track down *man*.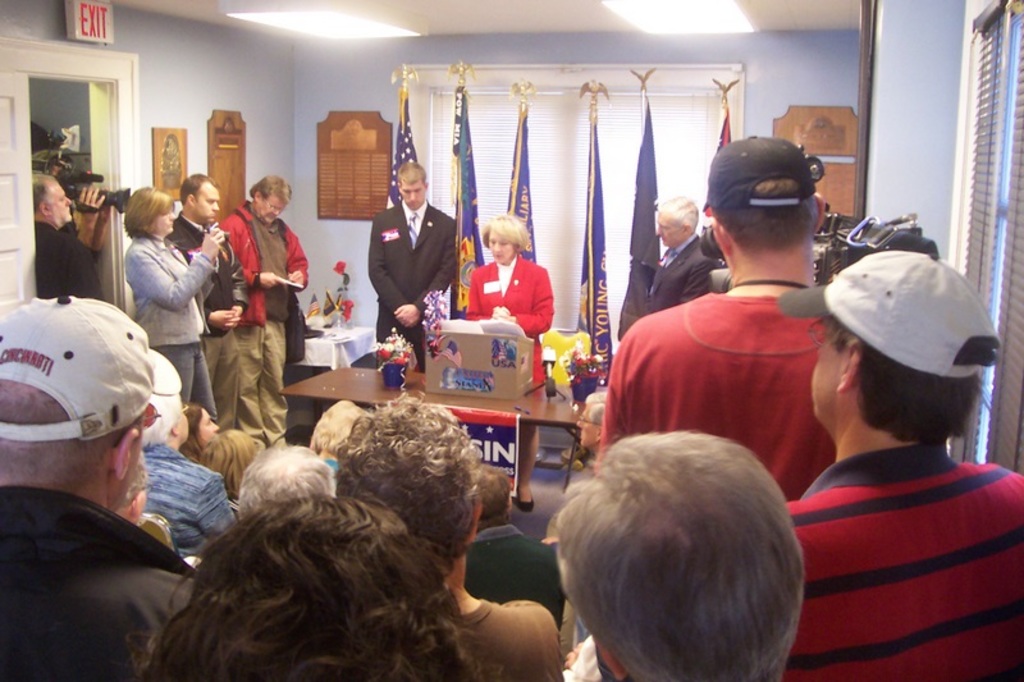
Tracked to box=[595, 131, 840, 502].
